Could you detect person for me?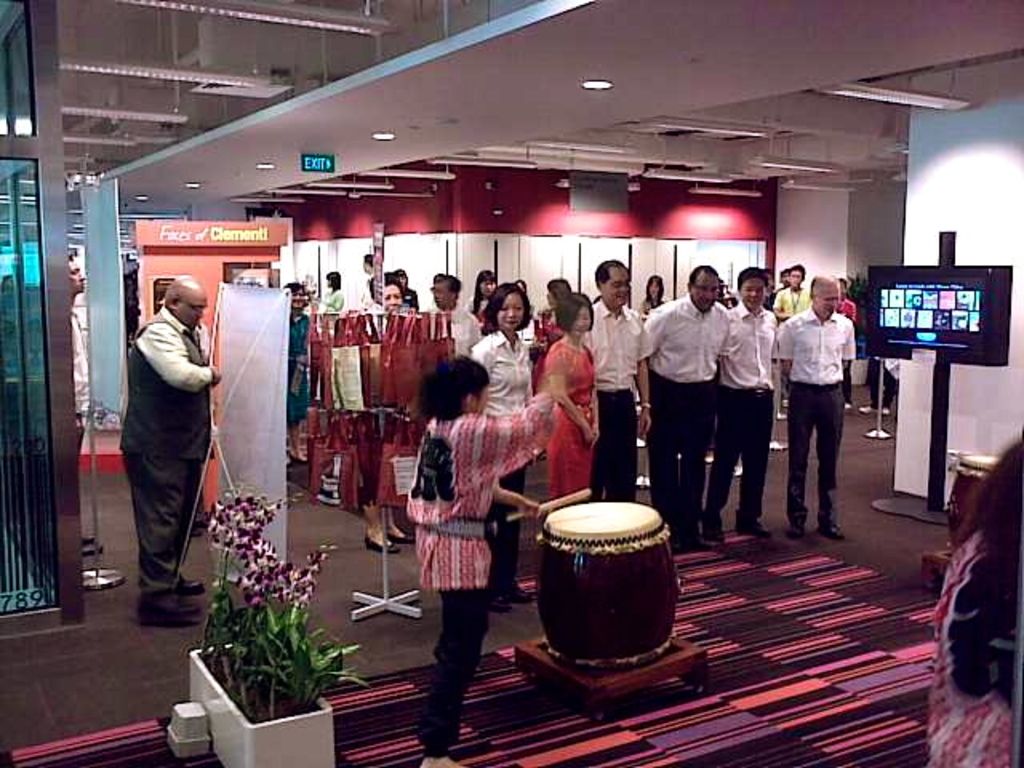
Detection result: detection(925, 434, 1022, 766).
